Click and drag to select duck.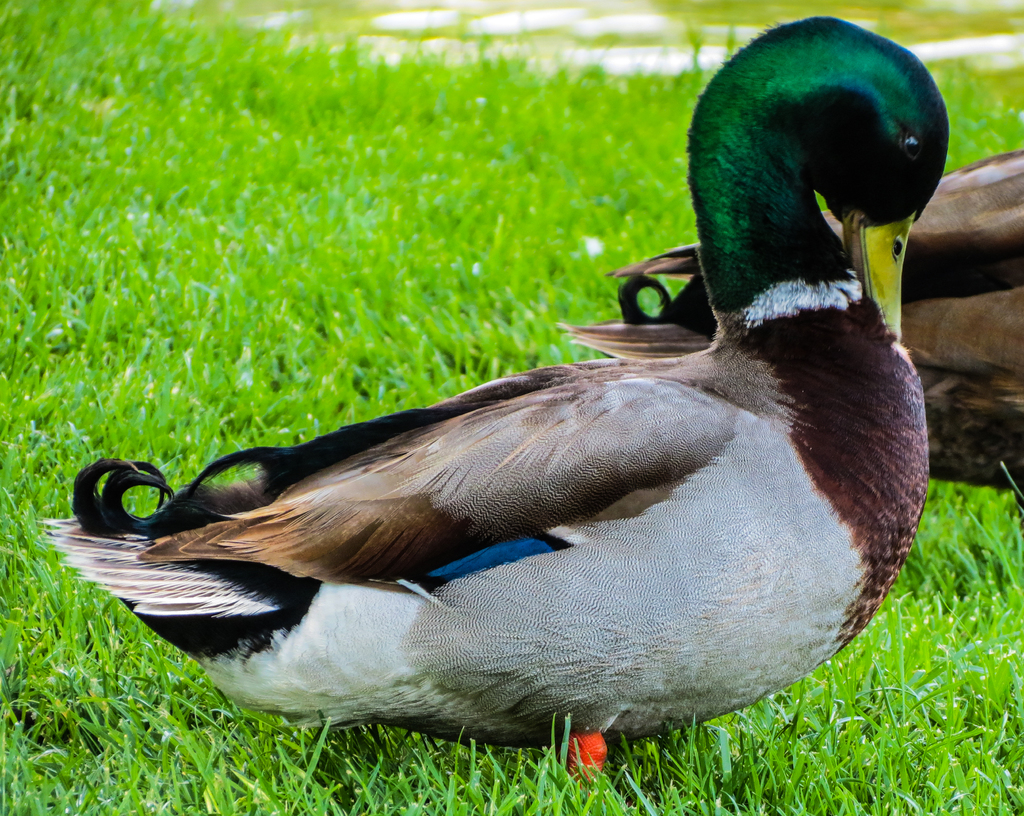
Selection: rect(29, 53, 968, 783).
